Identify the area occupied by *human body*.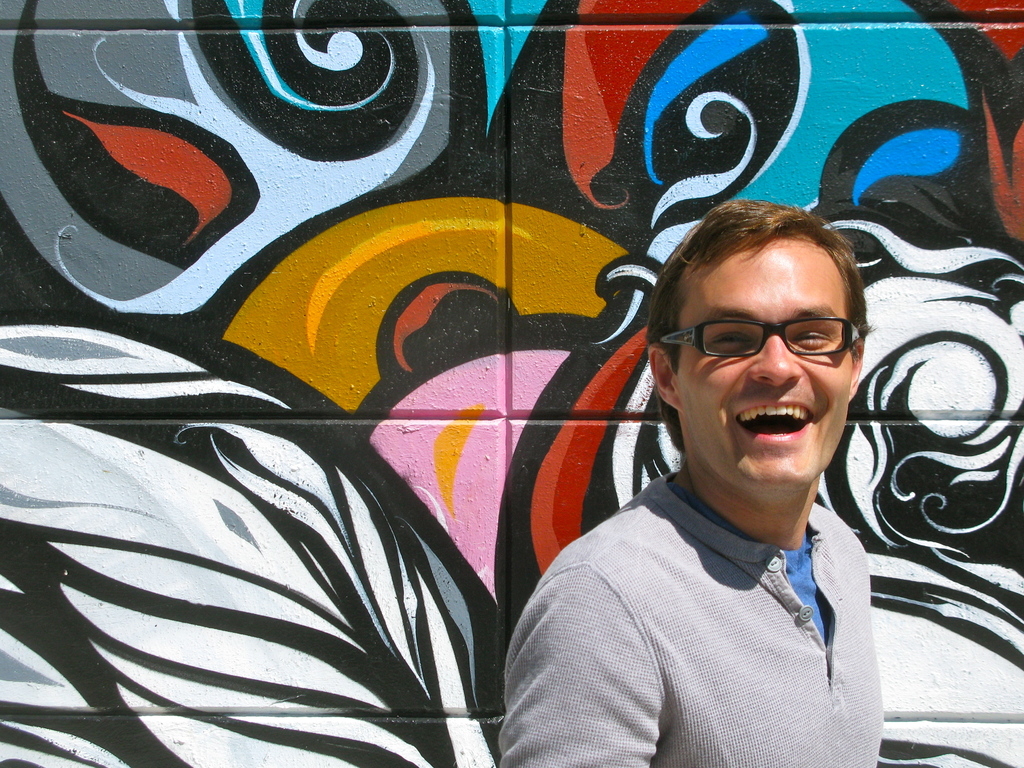
Area: Rect(500, 201, 863, 767).
